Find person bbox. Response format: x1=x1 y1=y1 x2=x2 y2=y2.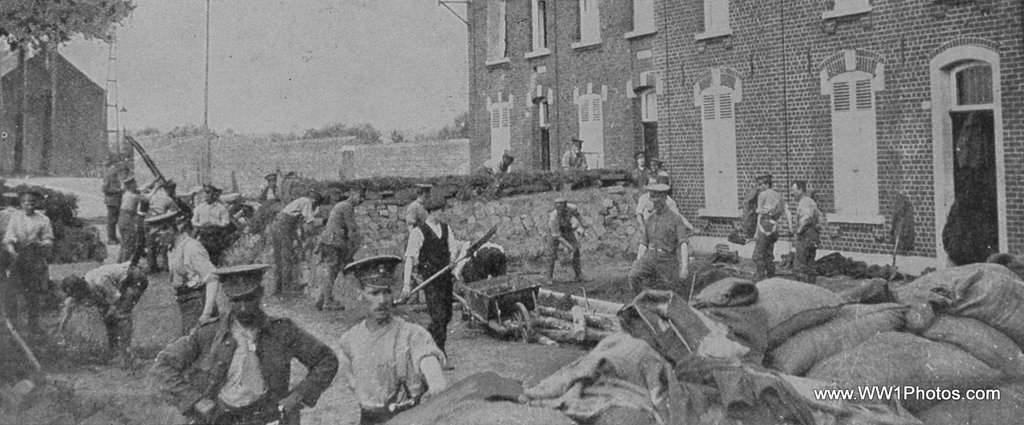
x1=4 y1=184 x2=56 y2=335.
